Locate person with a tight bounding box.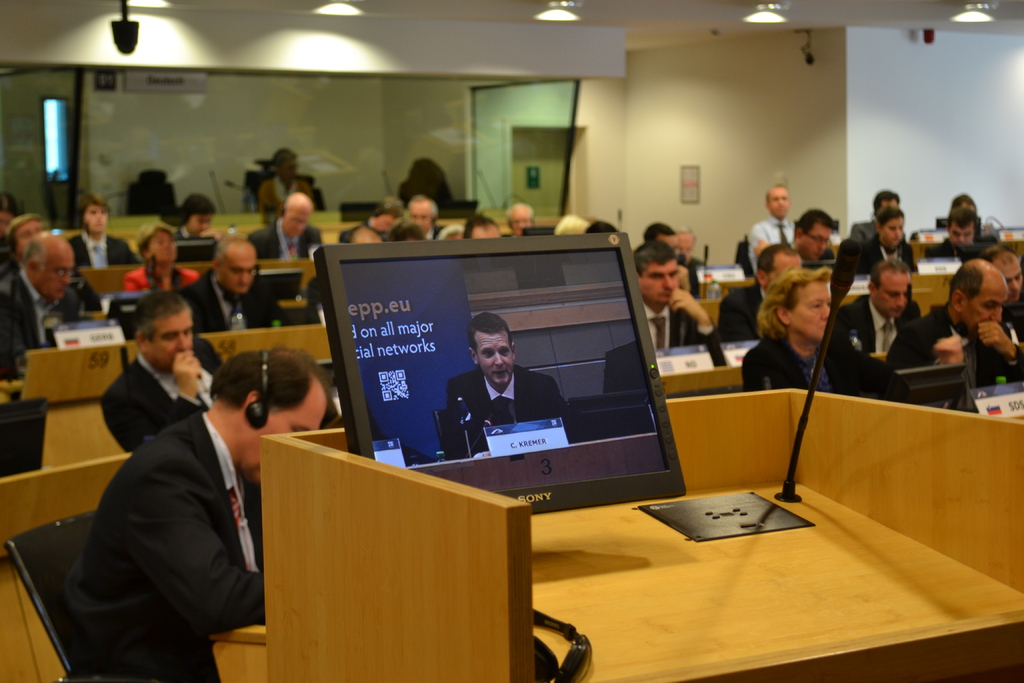
box(244, 191, 330, 278).
